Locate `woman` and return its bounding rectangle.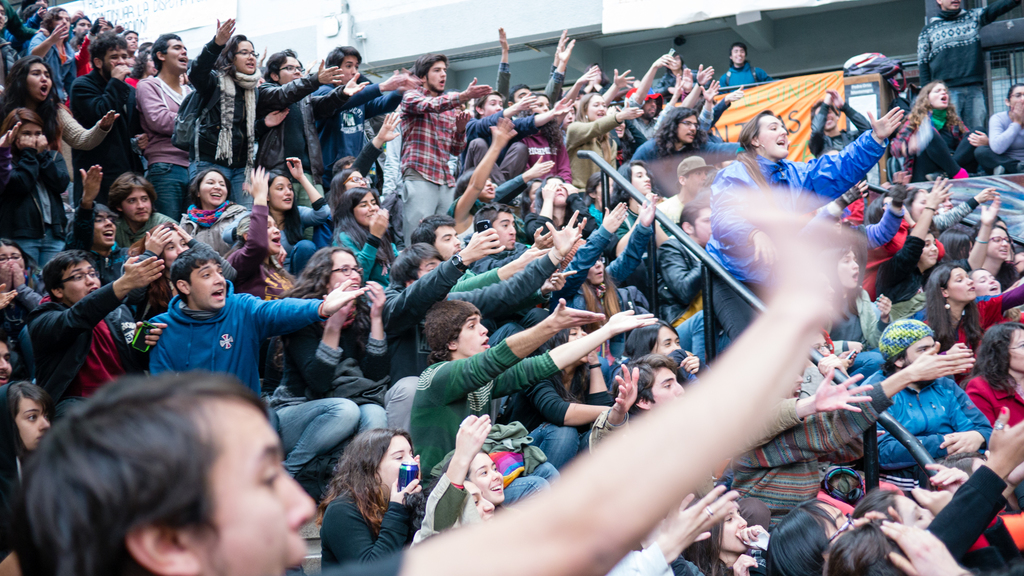
pyautogui.locateOnScreen(891, 75, 970, 191).
